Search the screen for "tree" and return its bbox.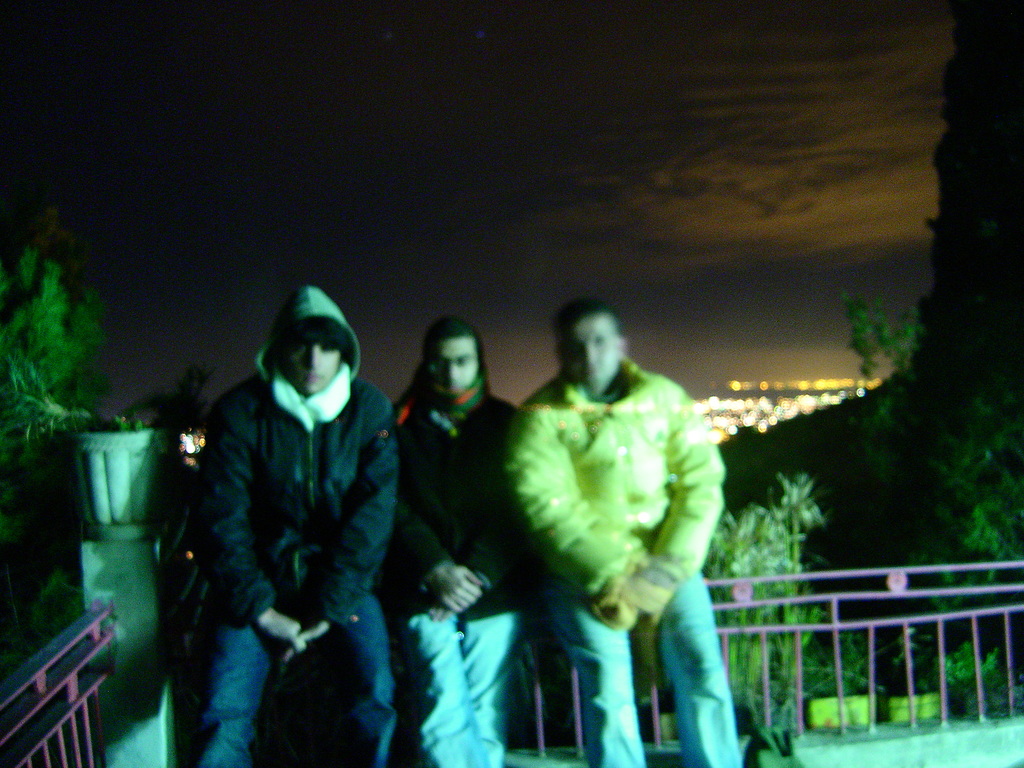
Found: 6, 209, 107, 468.
